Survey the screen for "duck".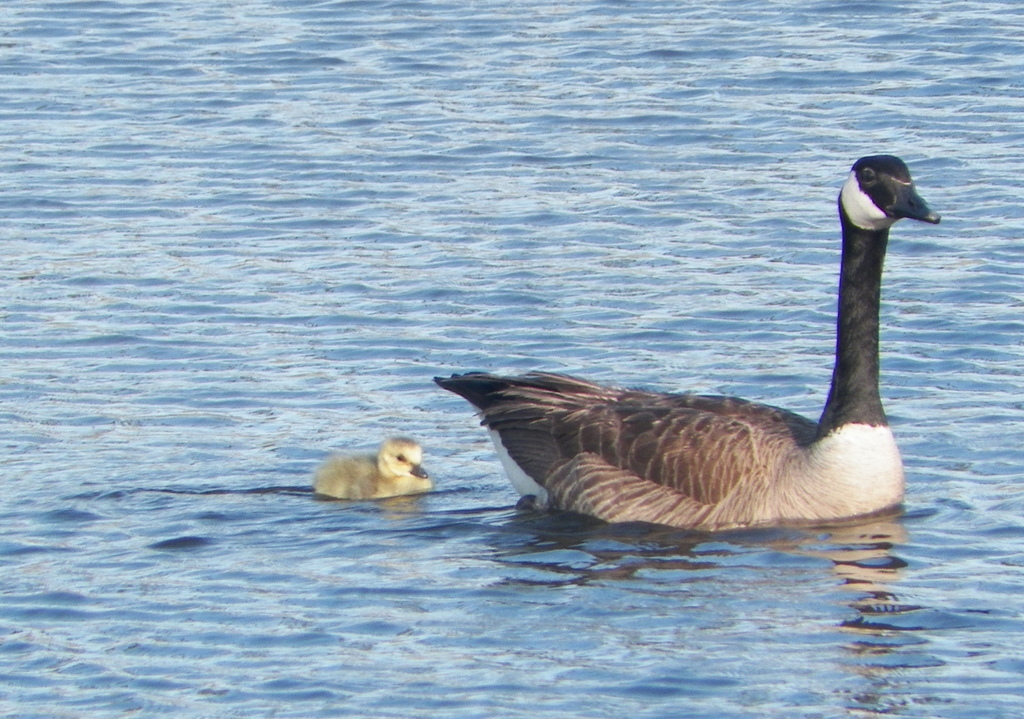
Survey found: x1=430 y1=167 x2=963 y2=554.
